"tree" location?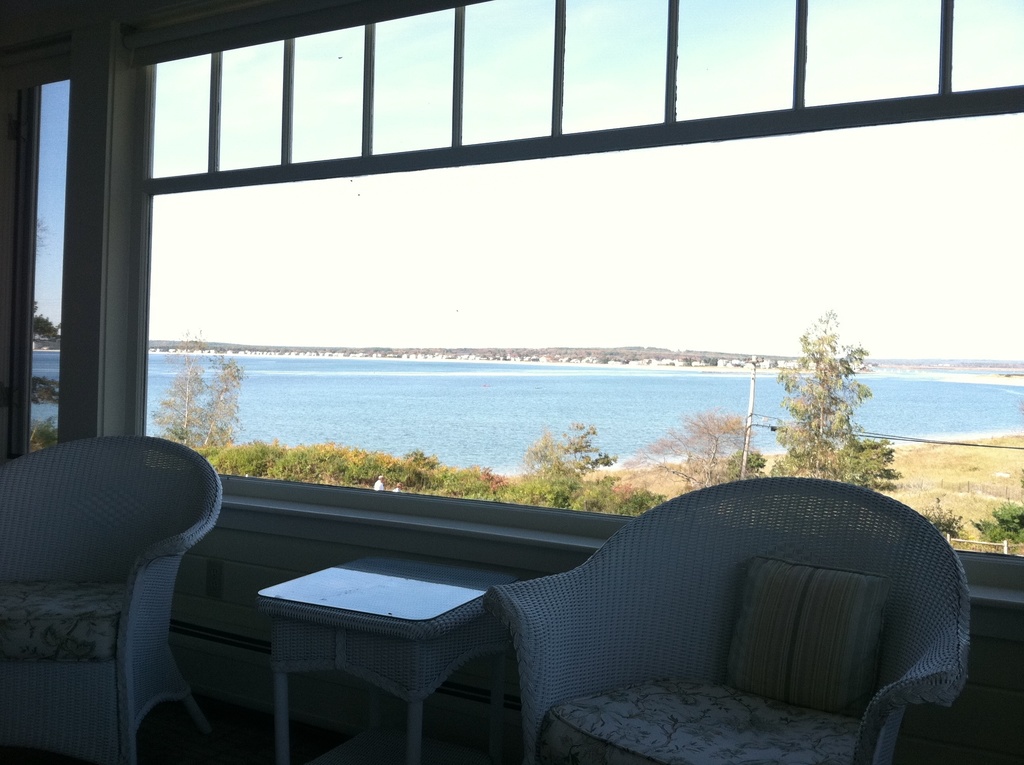
202,350,239,448
